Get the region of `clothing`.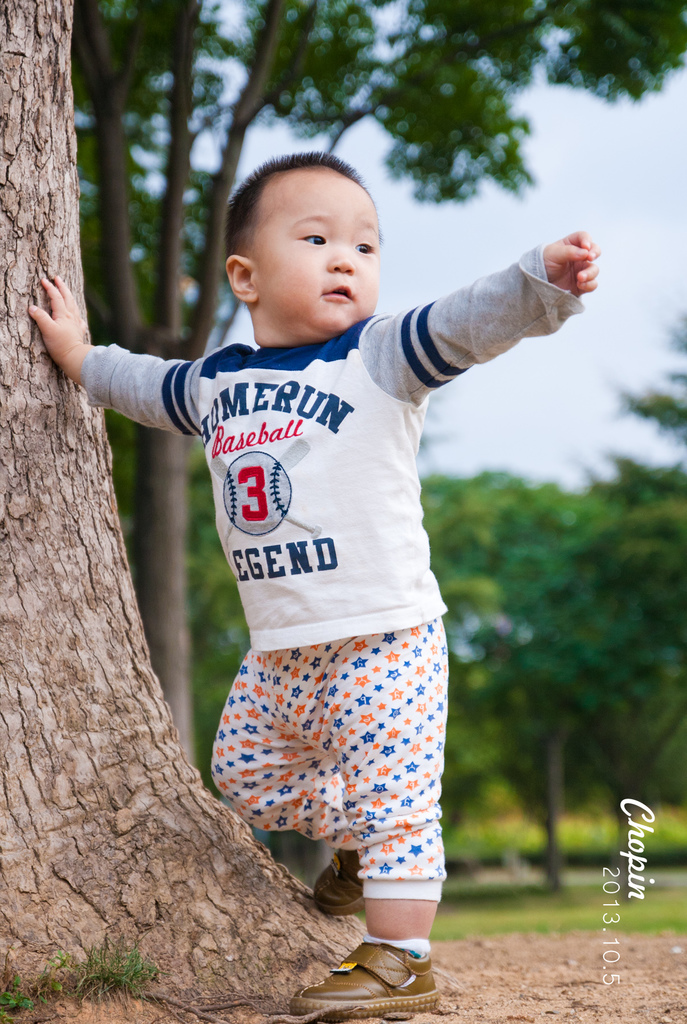
pyautogui.locateOnScreen(67, 244, 581, 902).
